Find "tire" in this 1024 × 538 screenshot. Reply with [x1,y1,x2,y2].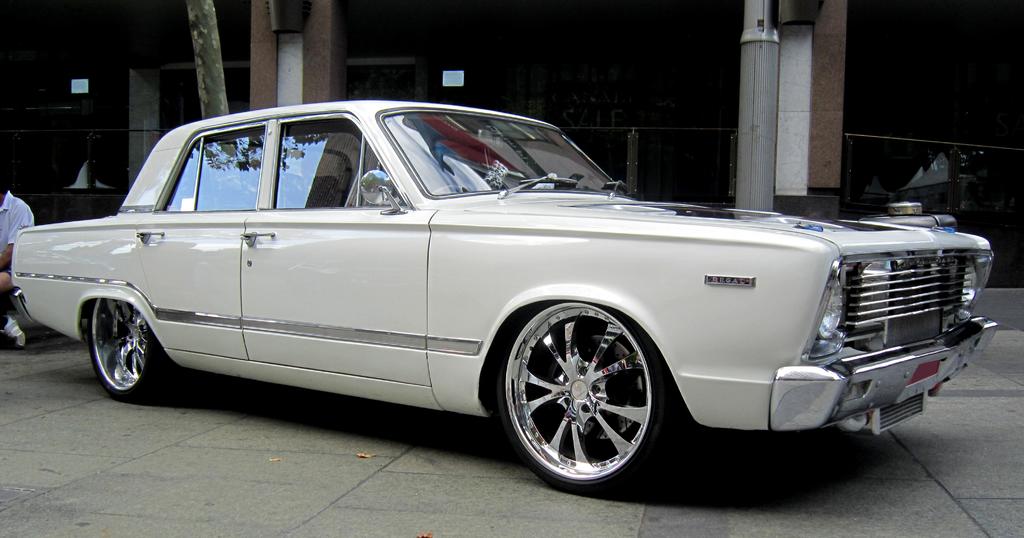
[489,302,684,496].
